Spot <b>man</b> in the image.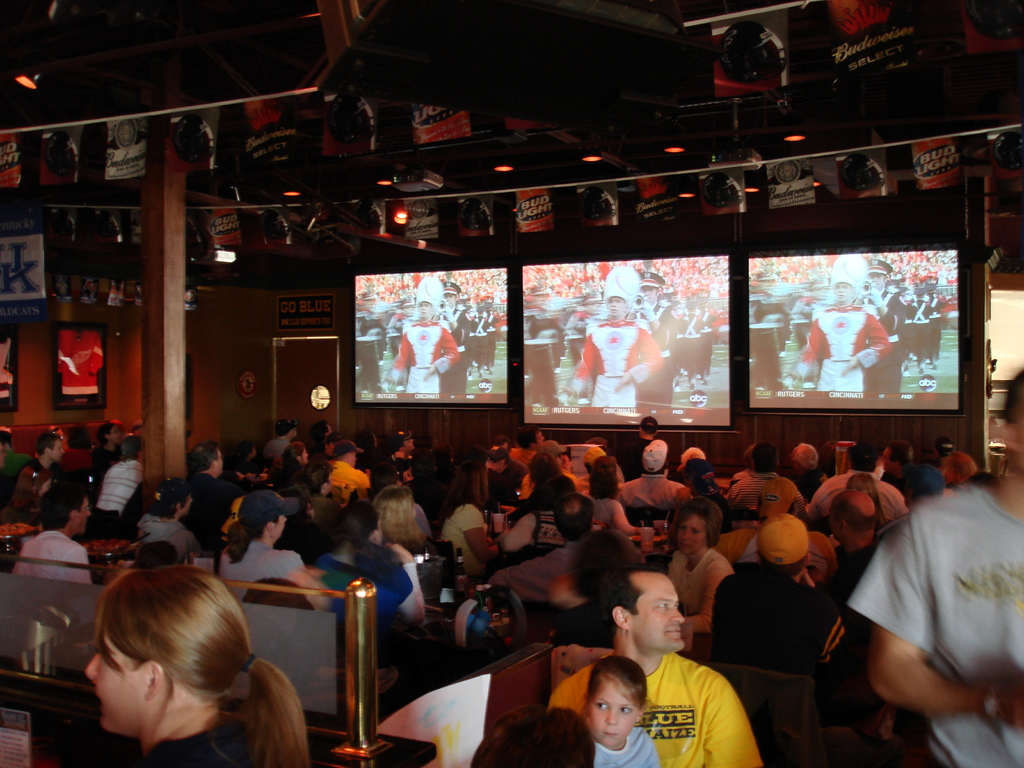
<b>man</b> found at crop(625, 266, 671, 403).
